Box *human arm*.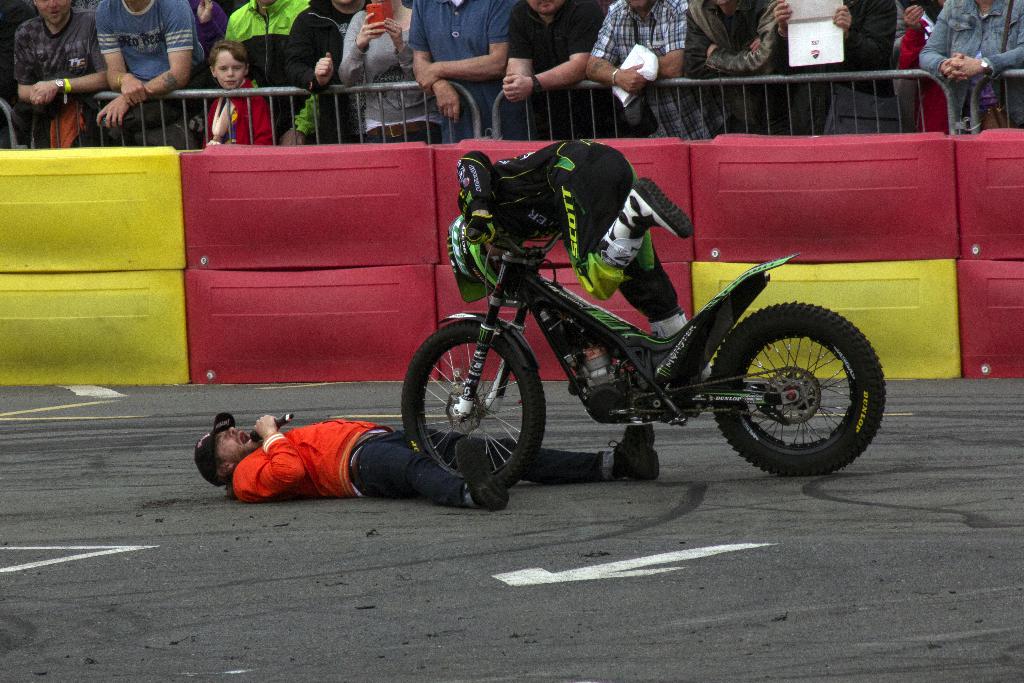
pyautogui.locateOnScreen(14, 21, 60, 104).
